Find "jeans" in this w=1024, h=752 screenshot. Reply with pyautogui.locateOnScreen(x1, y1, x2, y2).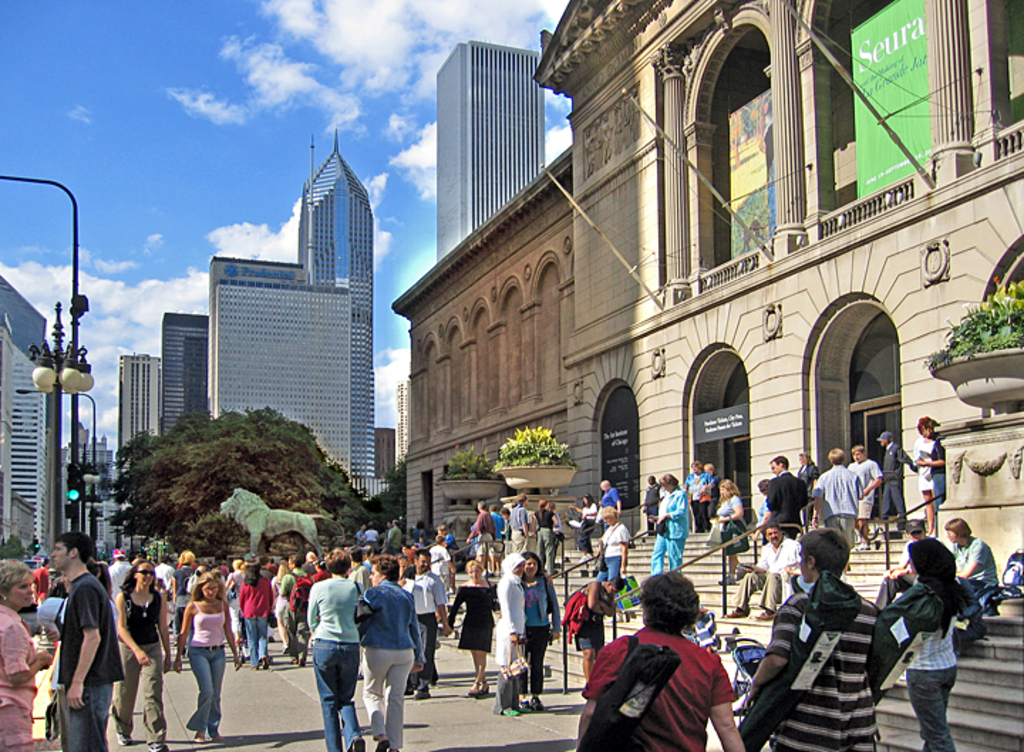
pyautogui.locateOnScreen(575, 613, 603, 650).
